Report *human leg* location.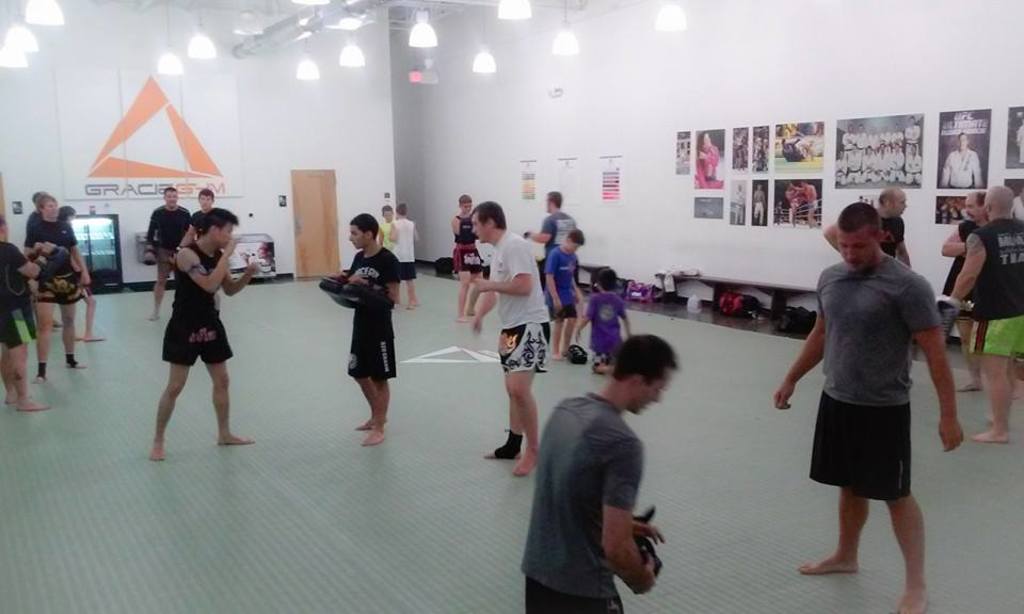
Report: (7,307,50,411).
